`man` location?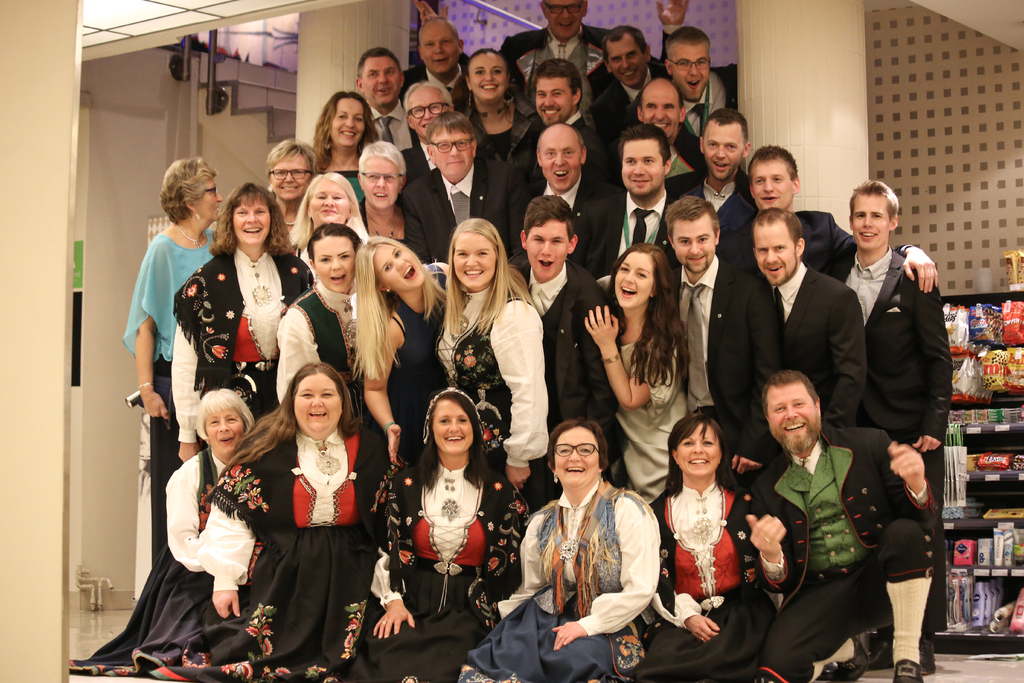
748:199:877:438
